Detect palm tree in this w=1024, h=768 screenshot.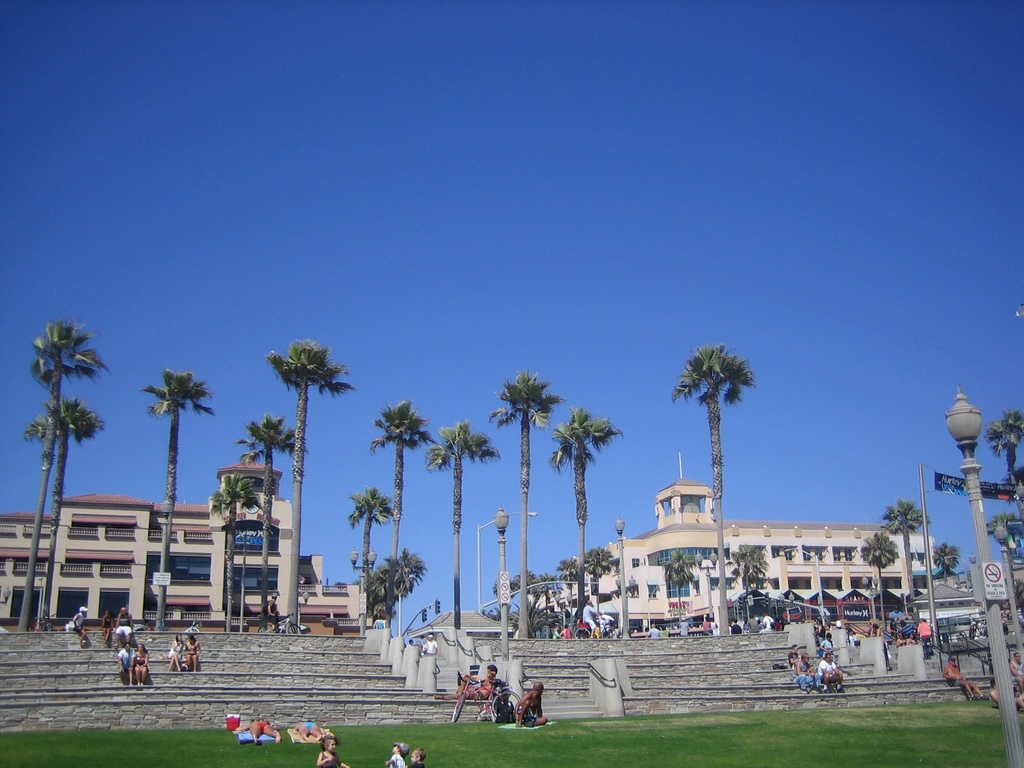
Detection: bbox=[277, 330, 338, 633].
